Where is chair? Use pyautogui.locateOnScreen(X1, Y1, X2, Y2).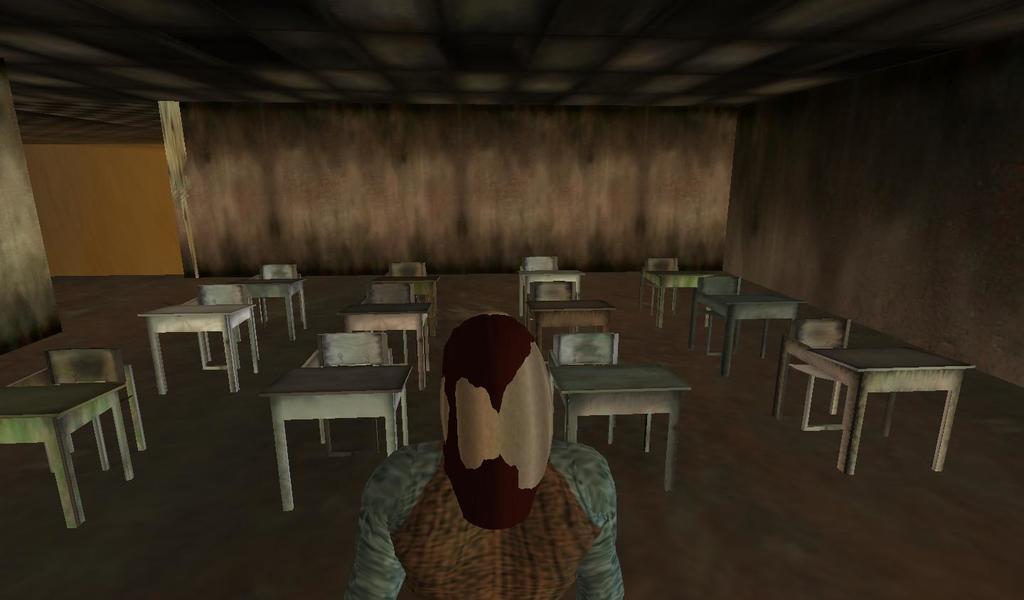
pyautogui.locateOnScreen(520, 255, 565, 301).
